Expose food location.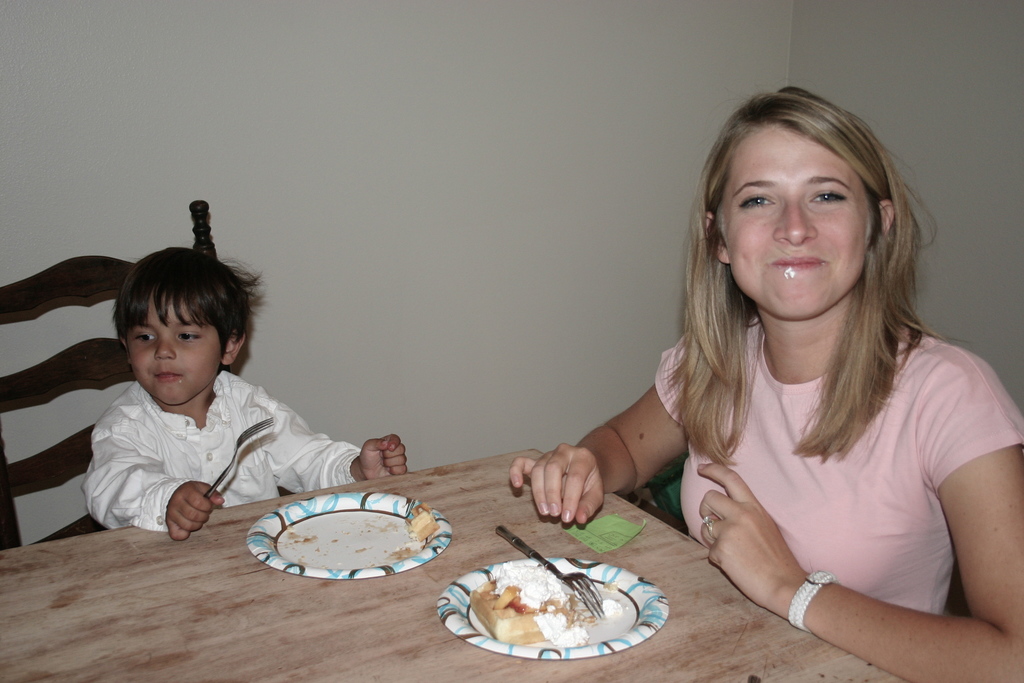
Exposed at box=[467, 558, 622, 644].
